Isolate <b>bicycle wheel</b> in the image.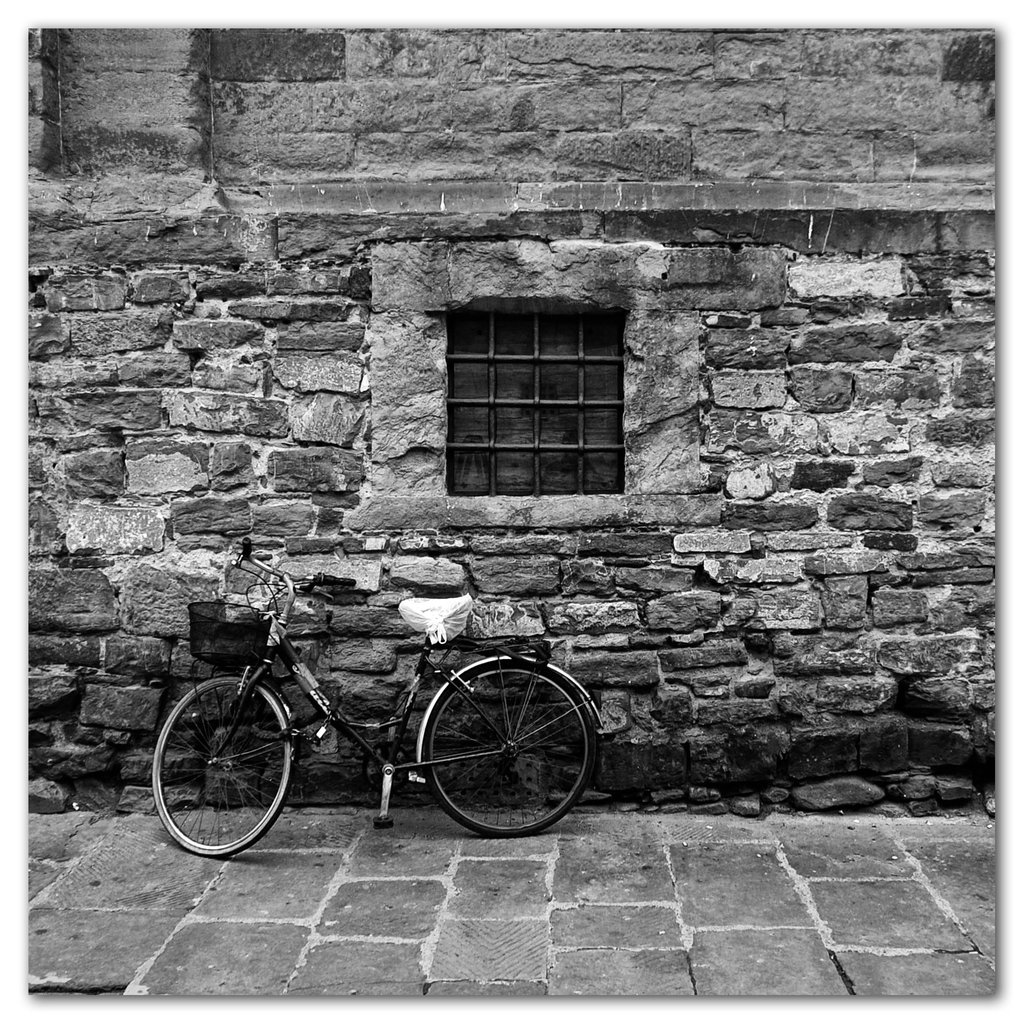
Isolated region: [399, 657, 585, 840].
